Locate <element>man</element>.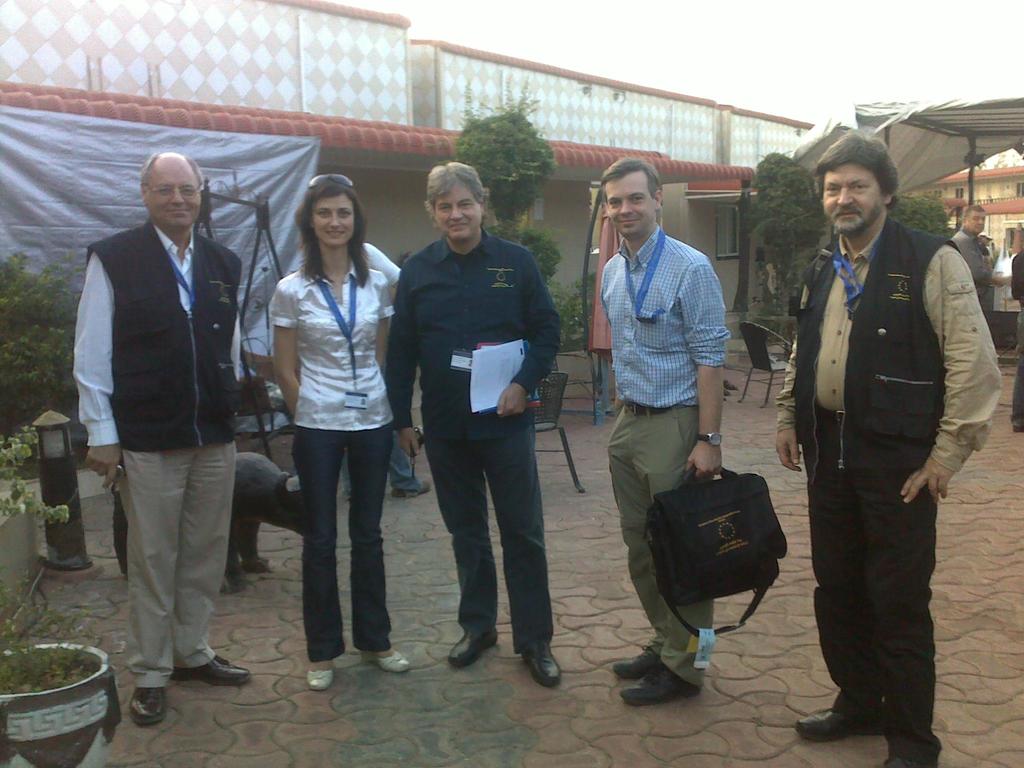
Bounding box: box=[65, 111, 264, 719].
